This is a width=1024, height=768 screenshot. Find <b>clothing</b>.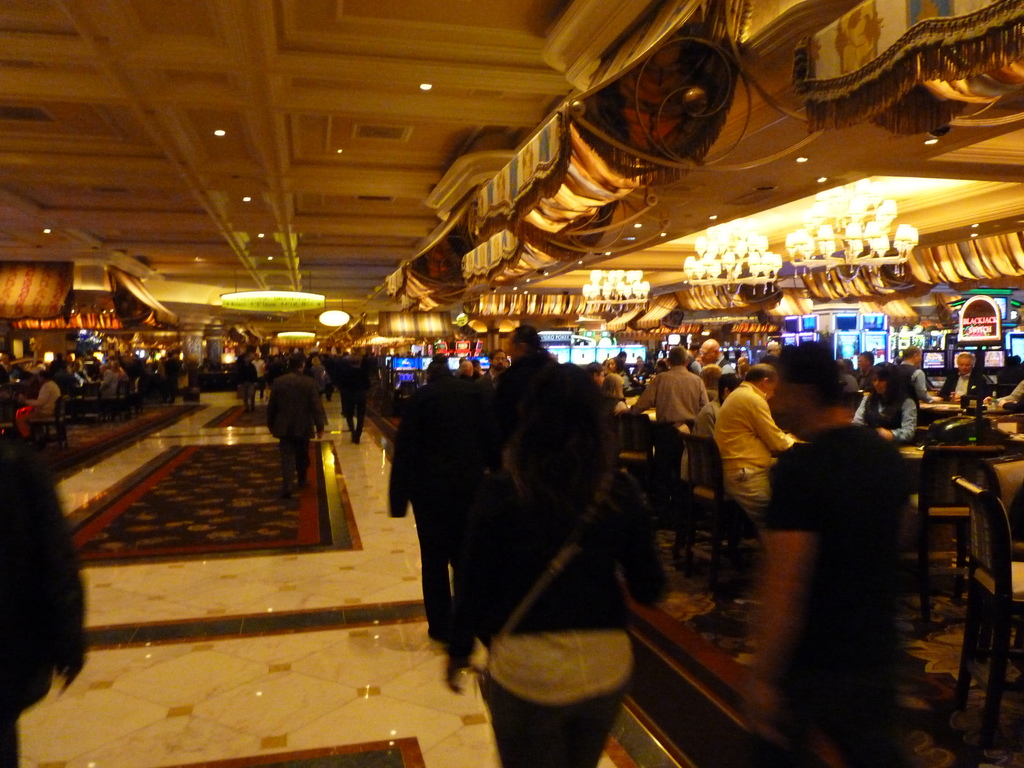
Bounding box: l=996, t=376, r=1023, b=415.
